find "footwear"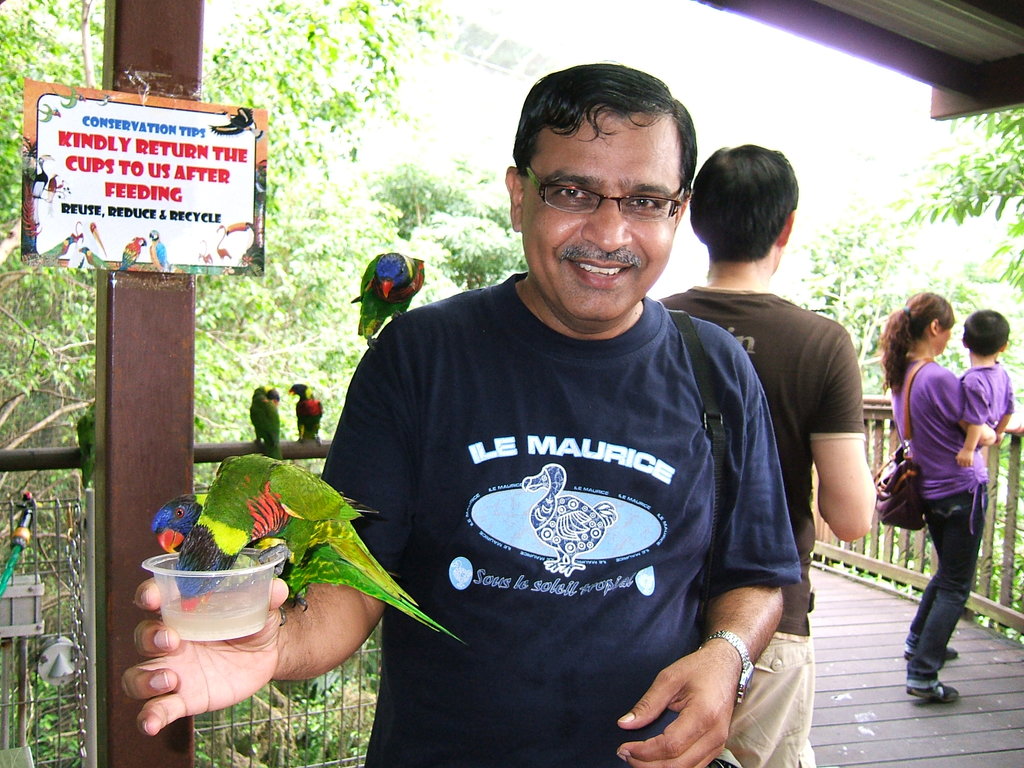
x1=905, y1=674, x2=962, y2=704
